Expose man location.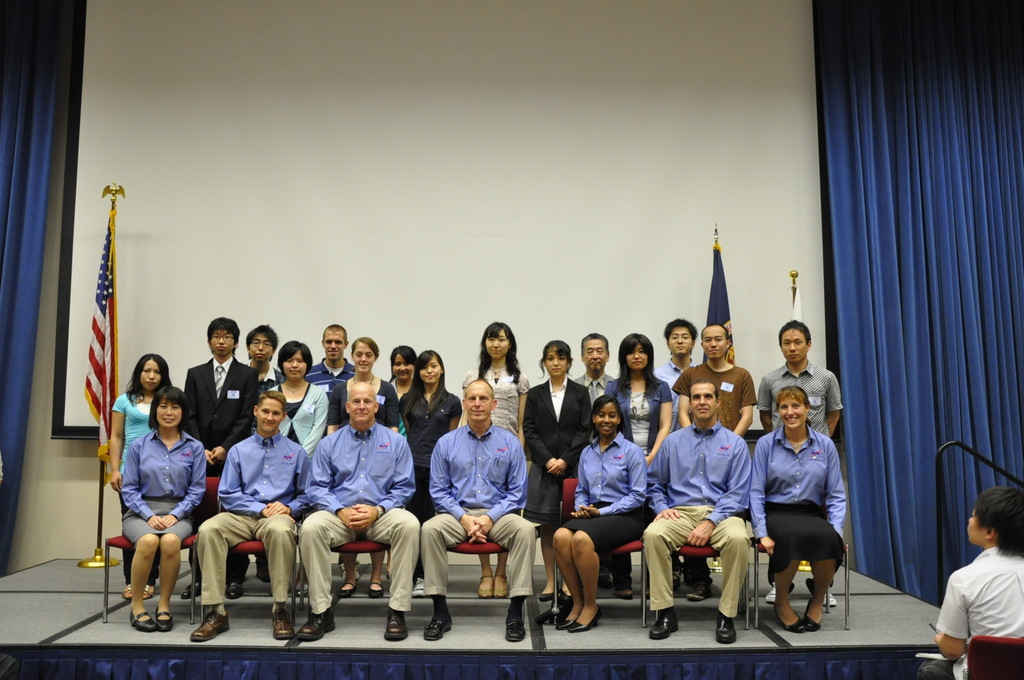
Exposed at bbox=[653, 408, 774, 644].
